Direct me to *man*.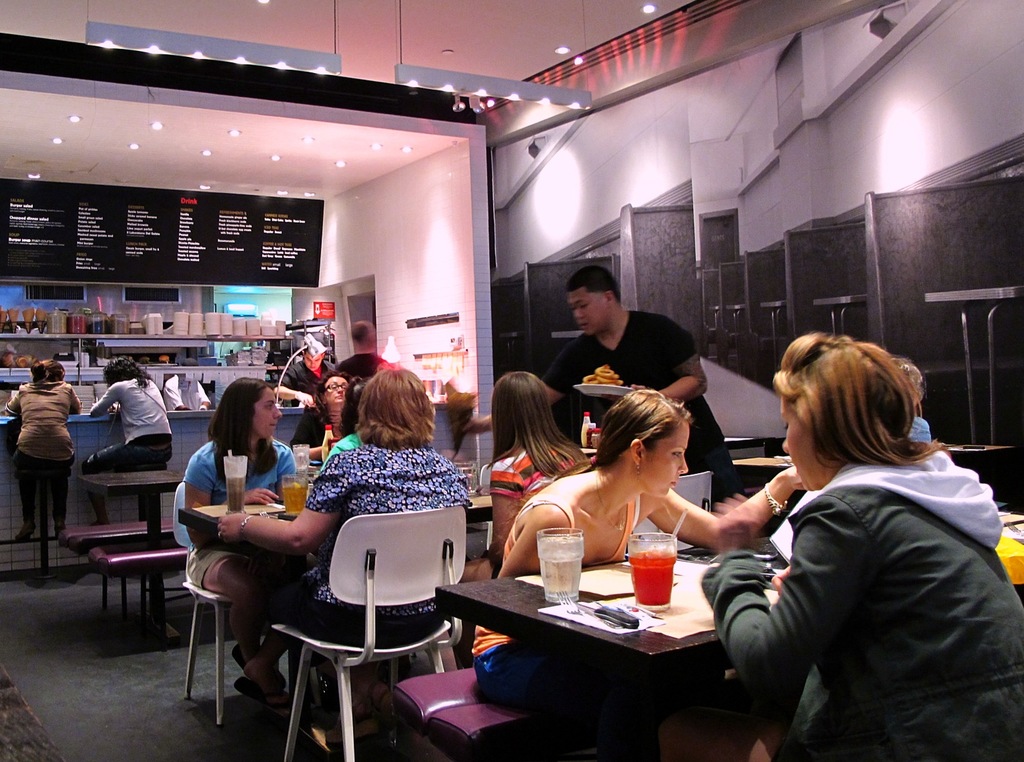
Direction: bbox(277, 342, 342, 406).
